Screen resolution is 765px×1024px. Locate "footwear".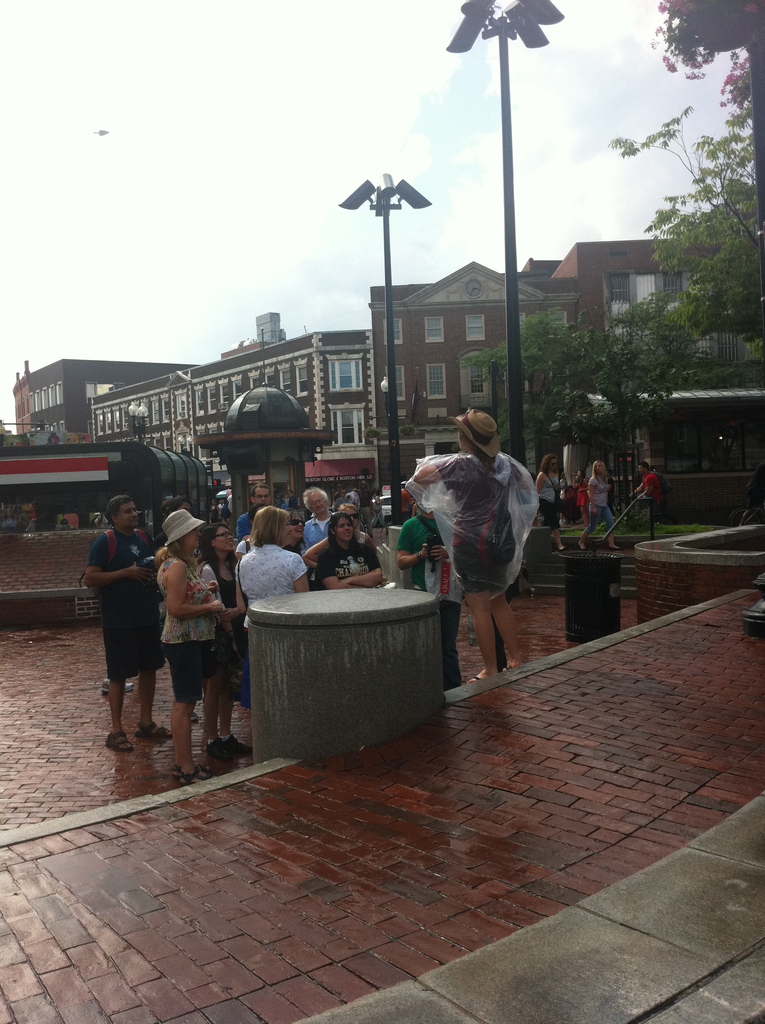
<bbox>559, 545, 564, 550</bbox>.
